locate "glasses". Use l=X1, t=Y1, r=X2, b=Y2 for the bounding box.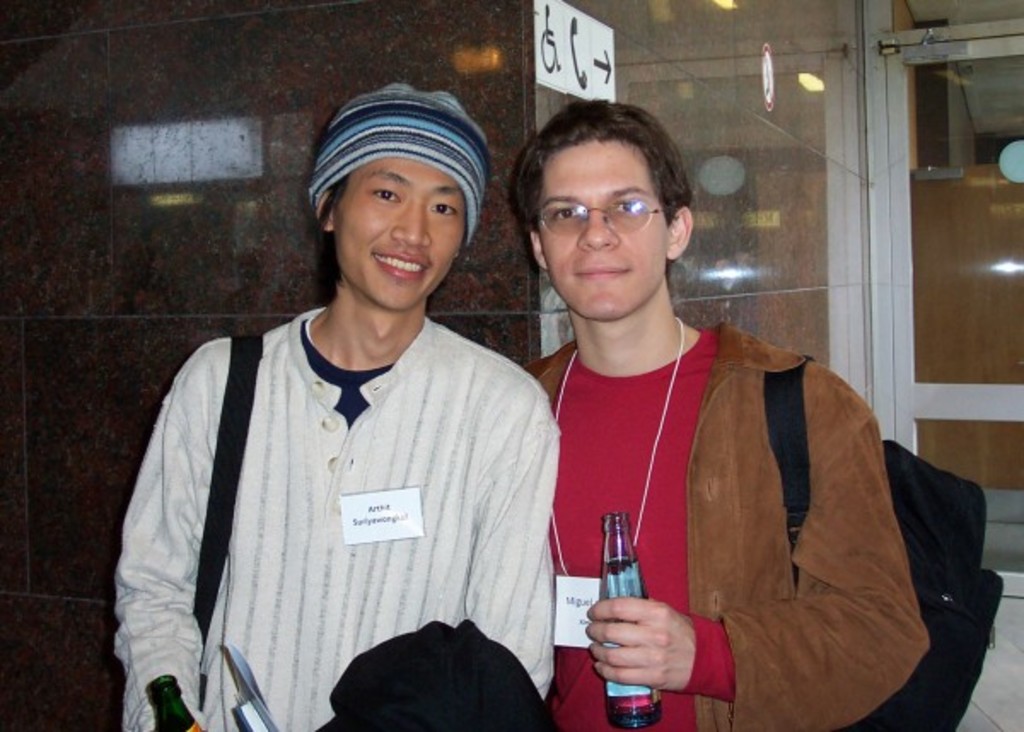
l=534, t=183, r=679, b=239.
